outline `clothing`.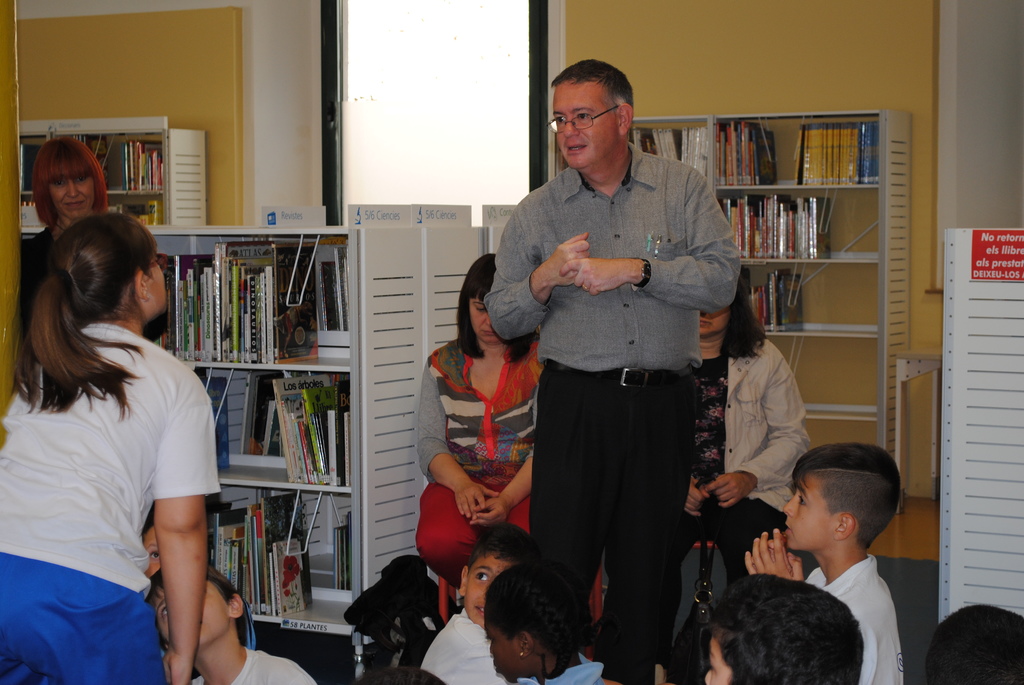
Outline: locate(661, 336, 810, 660).
